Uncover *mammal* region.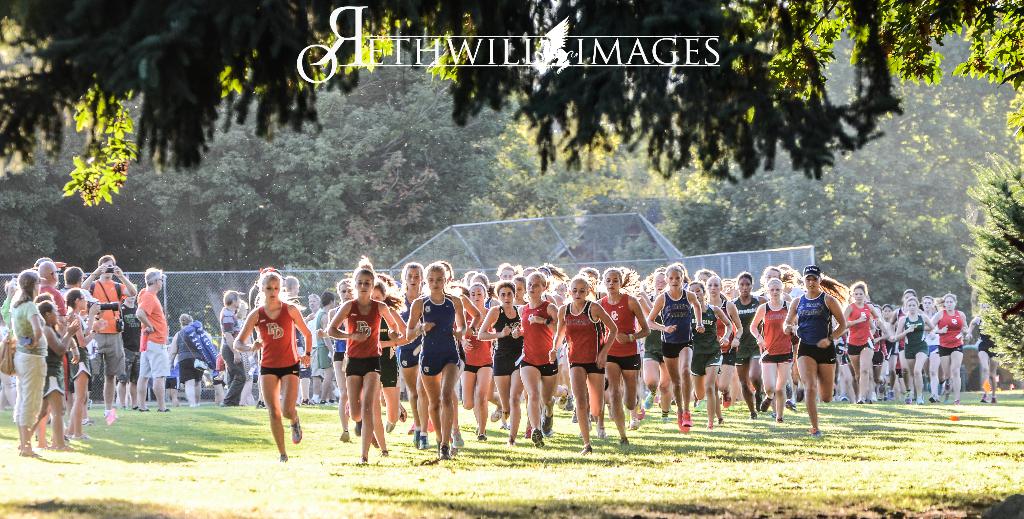
Uncovered: bbox=[0, 276, 20, 410].
